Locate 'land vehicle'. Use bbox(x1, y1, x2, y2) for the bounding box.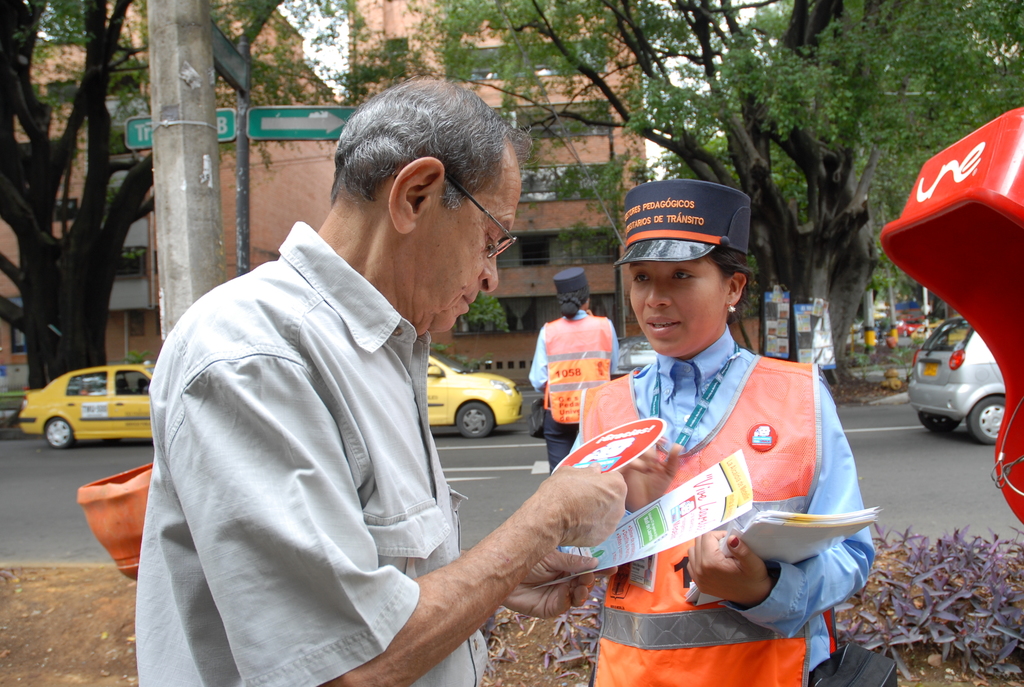
bbox(906, 319, 1005, 443).
